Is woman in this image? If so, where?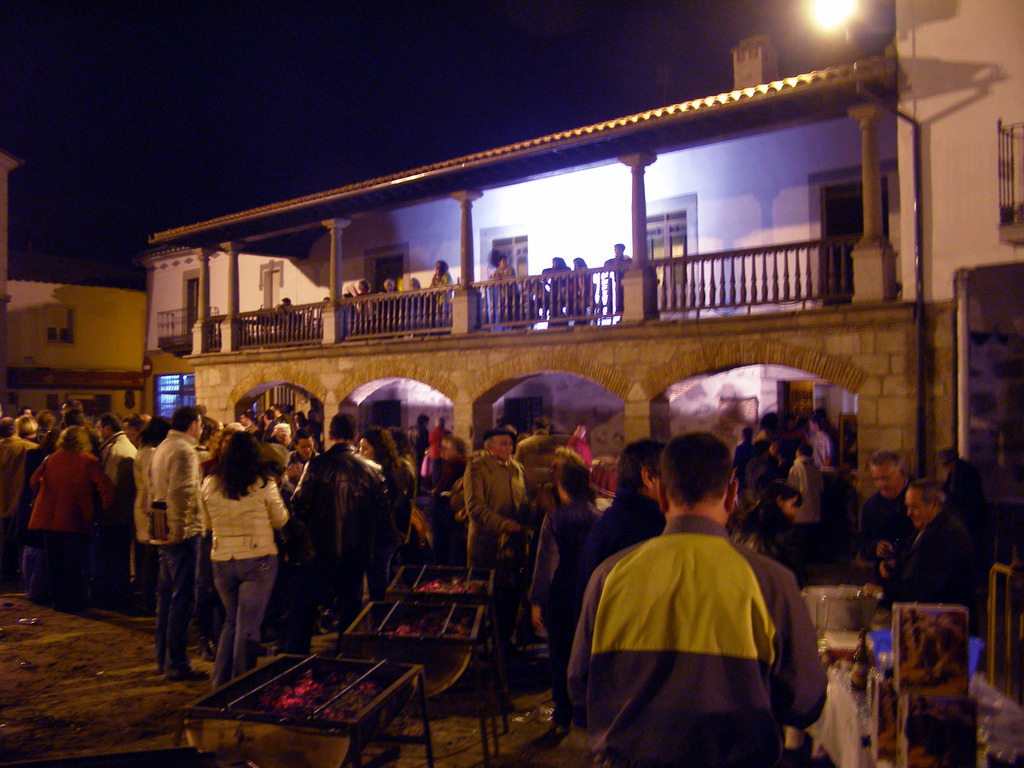
Yes, at box(28, 426, 115, 605).
